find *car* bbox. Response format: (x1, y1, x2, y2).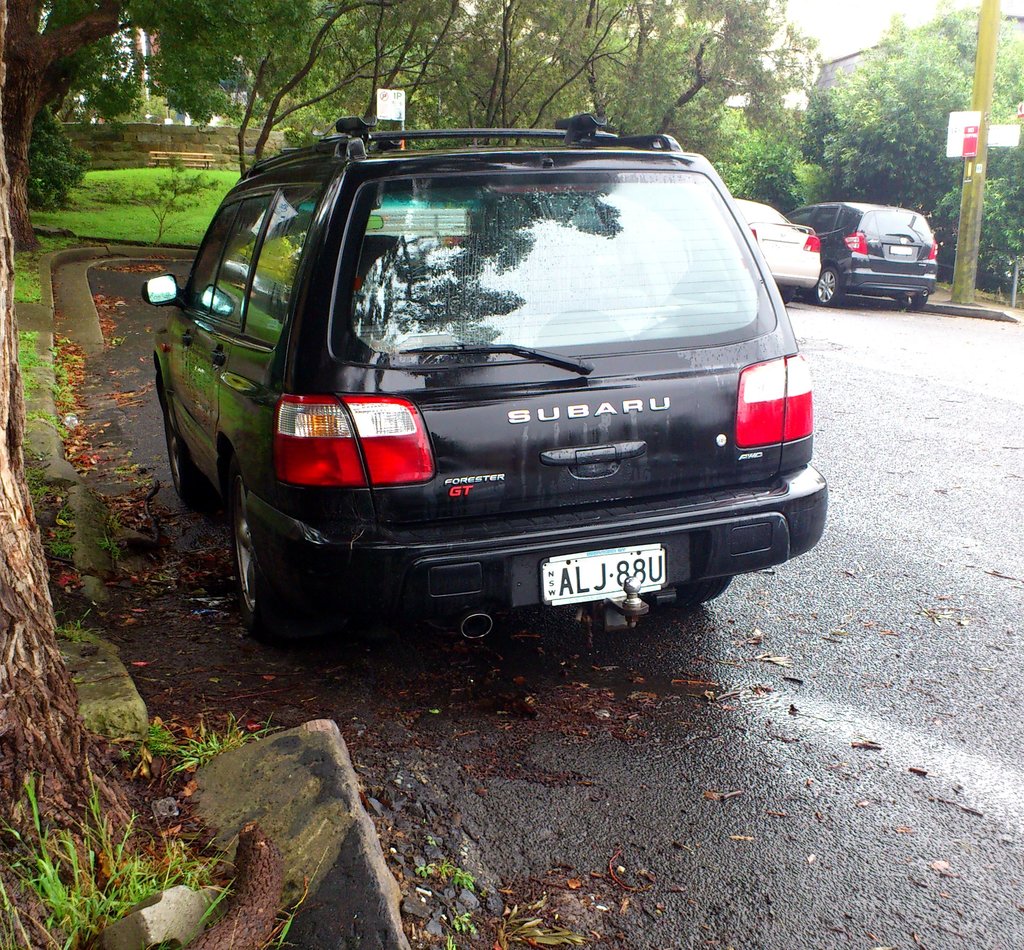
(726, 198, 822, 307).
